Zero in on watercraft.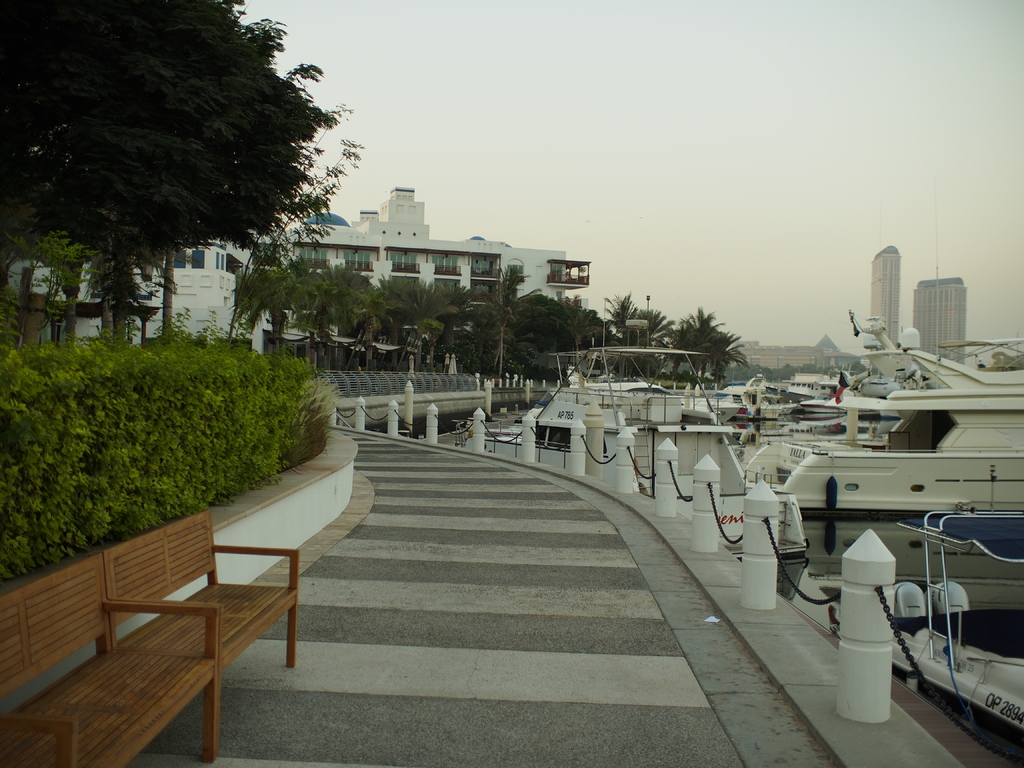
Zeroed in: [left=765, top=367, right=829, bottom=401].
